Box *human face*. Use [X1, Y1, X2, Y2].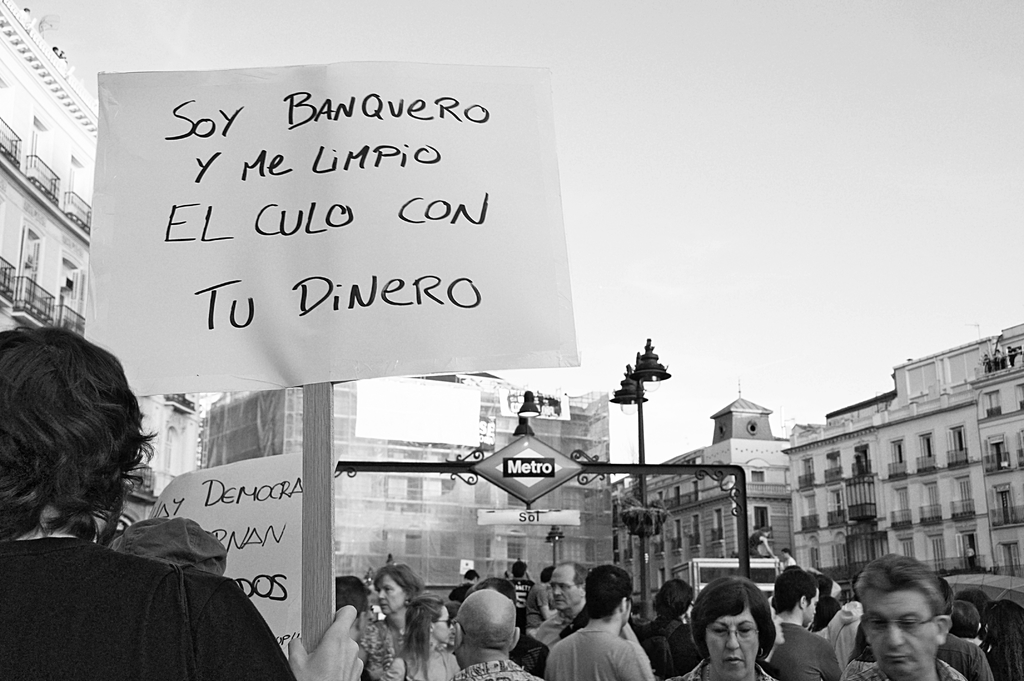
[366, 598, 376, 634].
